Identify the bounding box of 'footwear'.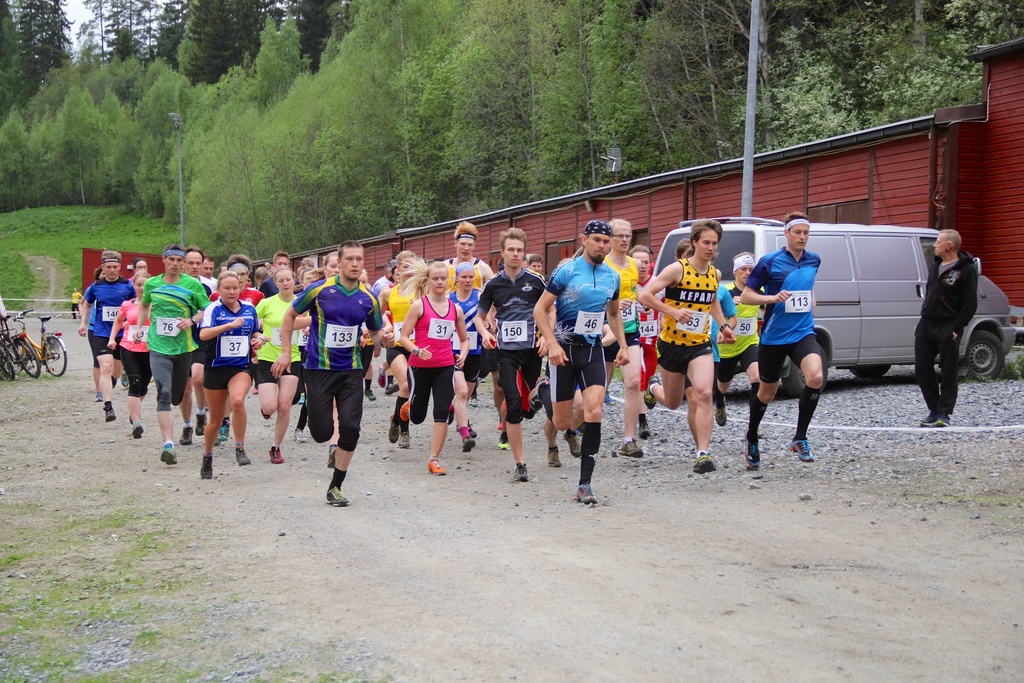
715,391,724,424.
